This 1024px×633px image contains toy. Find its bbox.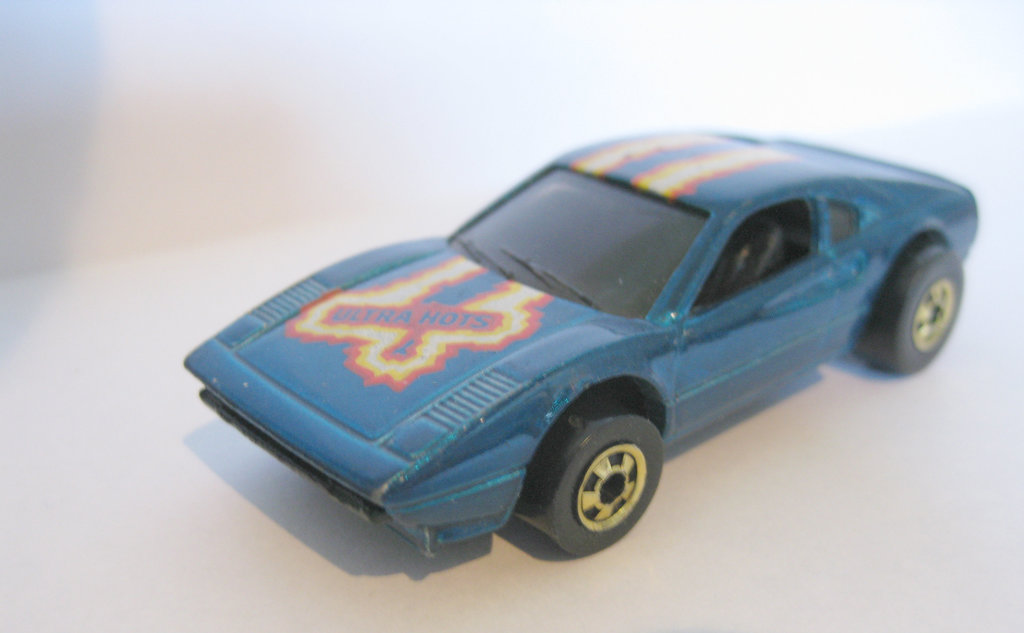
(x1=174, y1=116, x2=990, y2=580).
